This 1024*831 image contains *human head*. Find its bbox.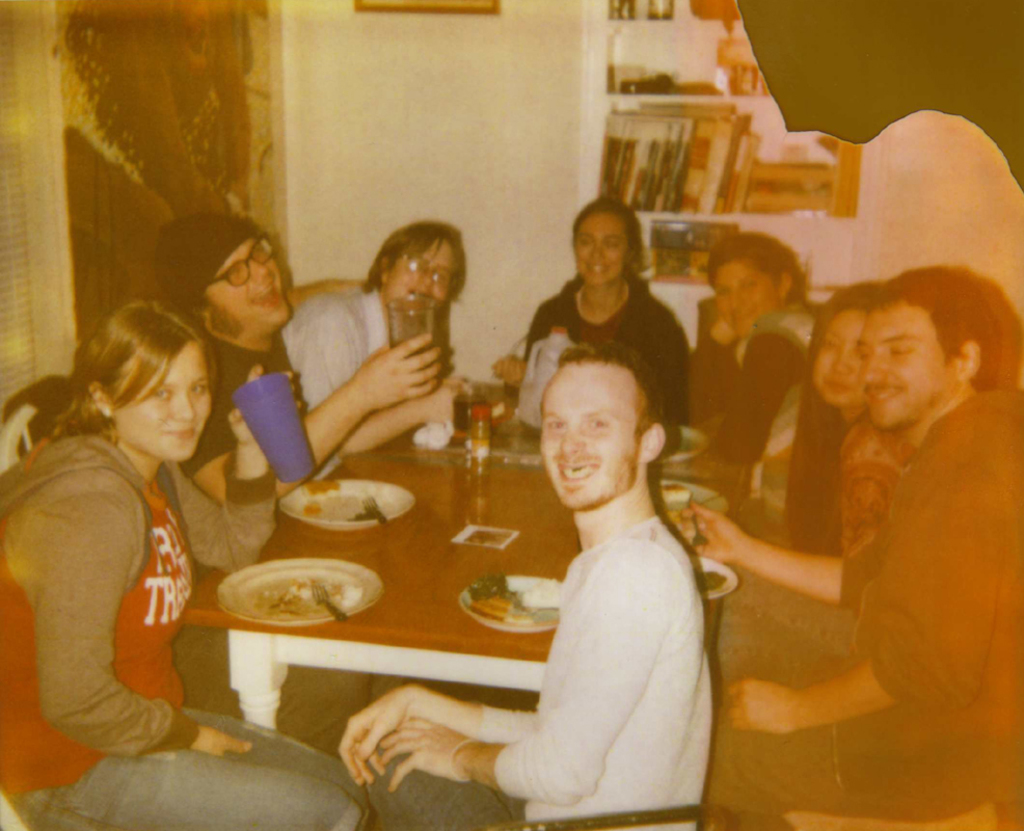
Rect(704, 233, 813, 337).
